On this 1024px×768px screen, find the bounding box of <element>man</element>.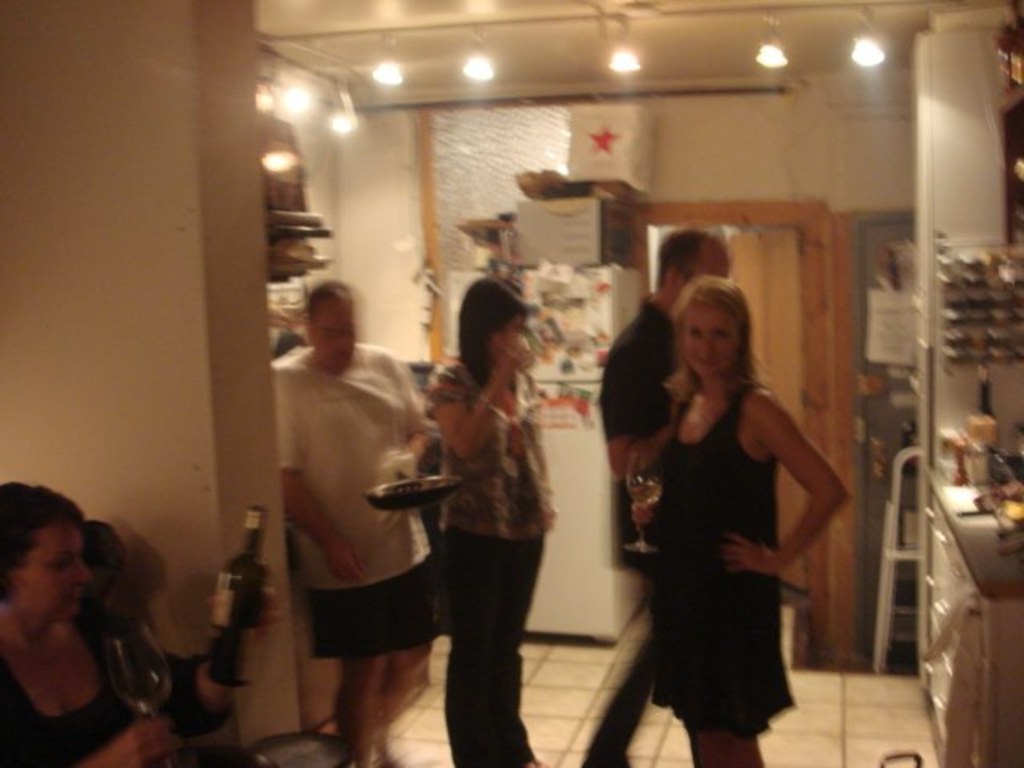
Bounding box: box=[259, 278, 438, 766].
